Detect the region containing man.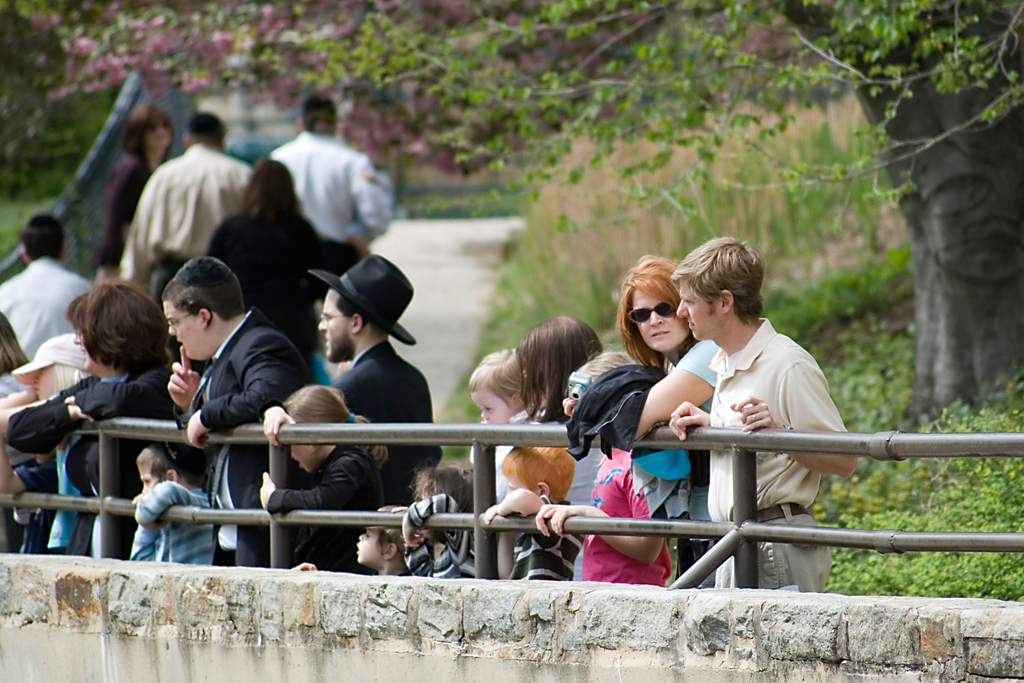
l=318, t=255, r=444, b=509.
